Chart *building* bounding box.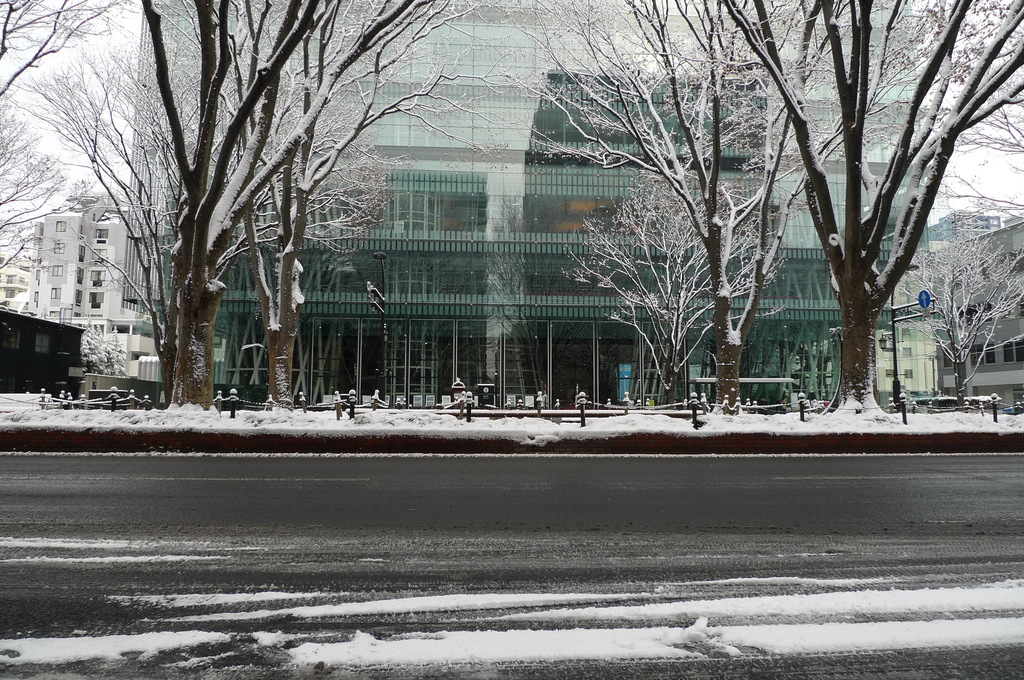
Charted: x1=0 y1=0 x2=1023 y2=389.
